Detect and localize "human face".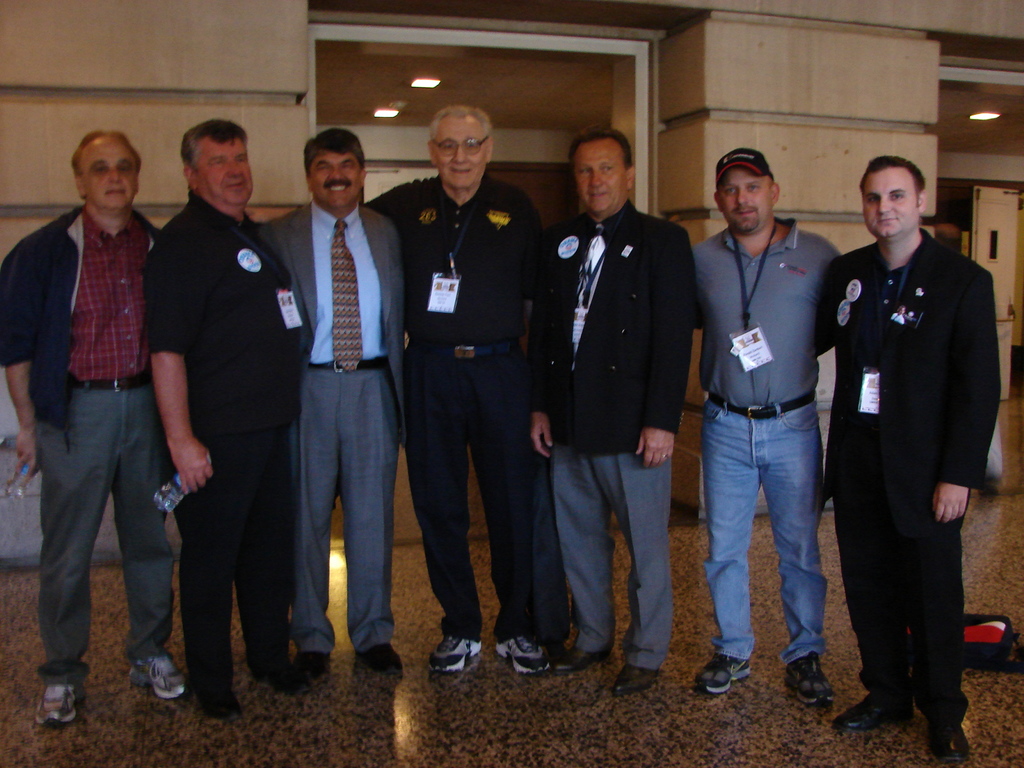
Localized at (79, 135, 136, 206).
